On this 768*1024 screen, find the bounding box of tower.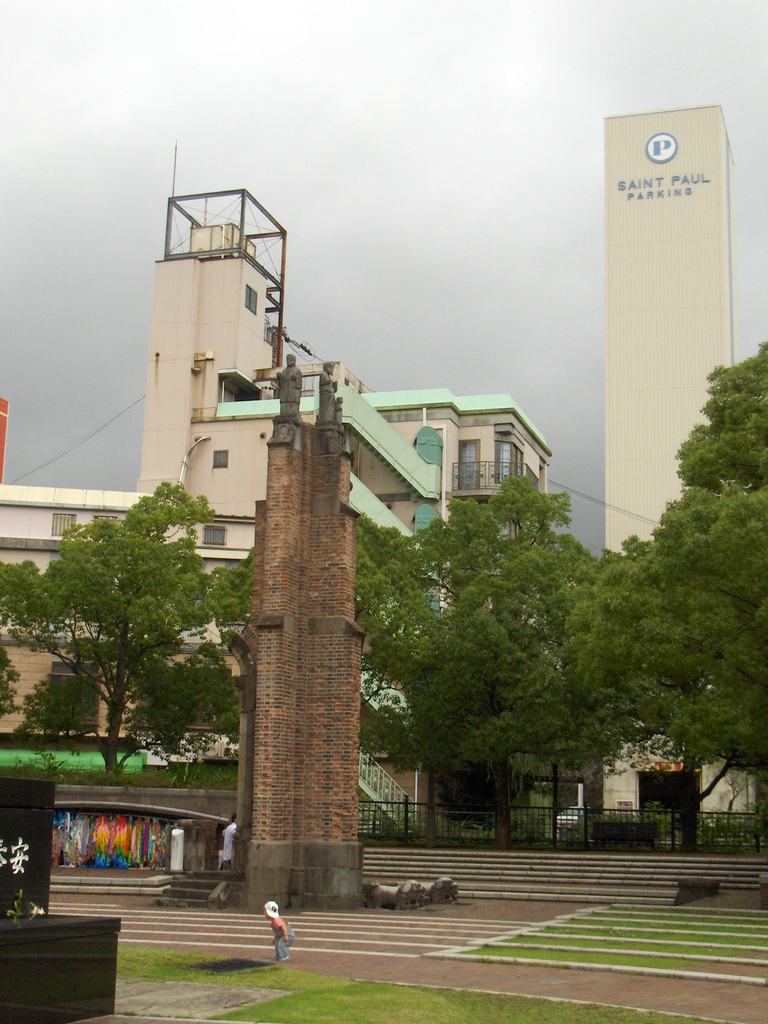
Bounding box: (596, 102, 739, 566).
